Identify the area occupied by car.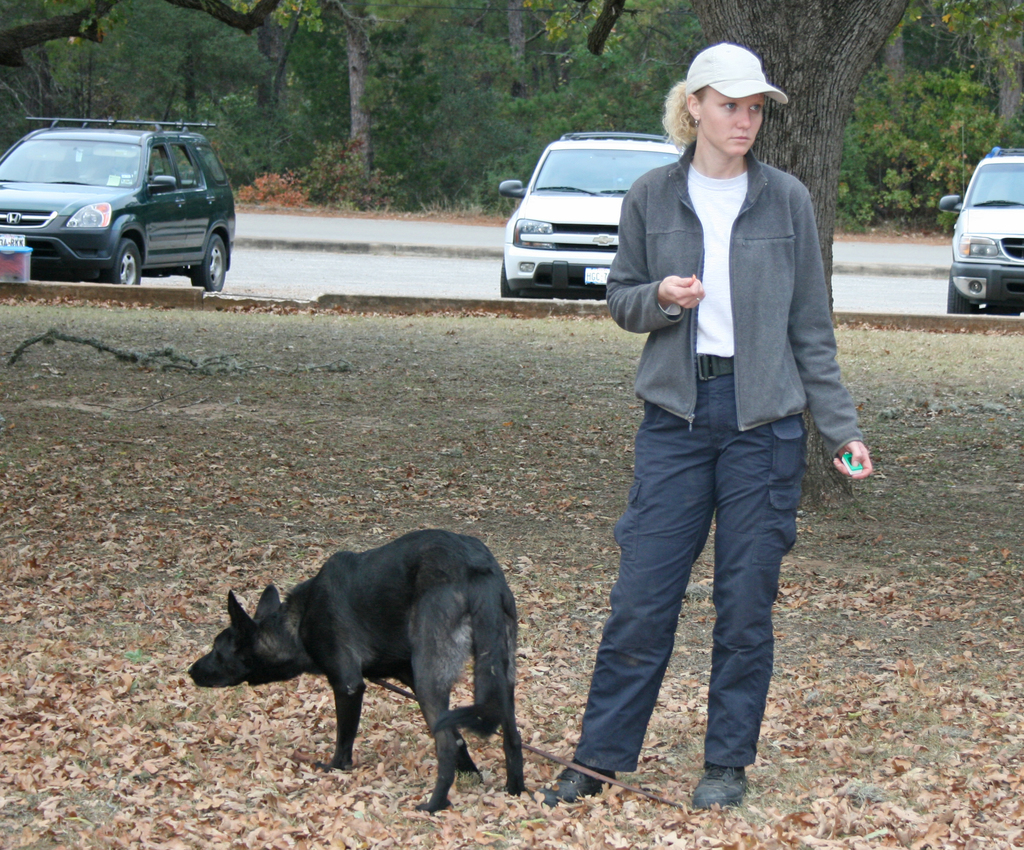
Area: [0, 115, 237, 294].
